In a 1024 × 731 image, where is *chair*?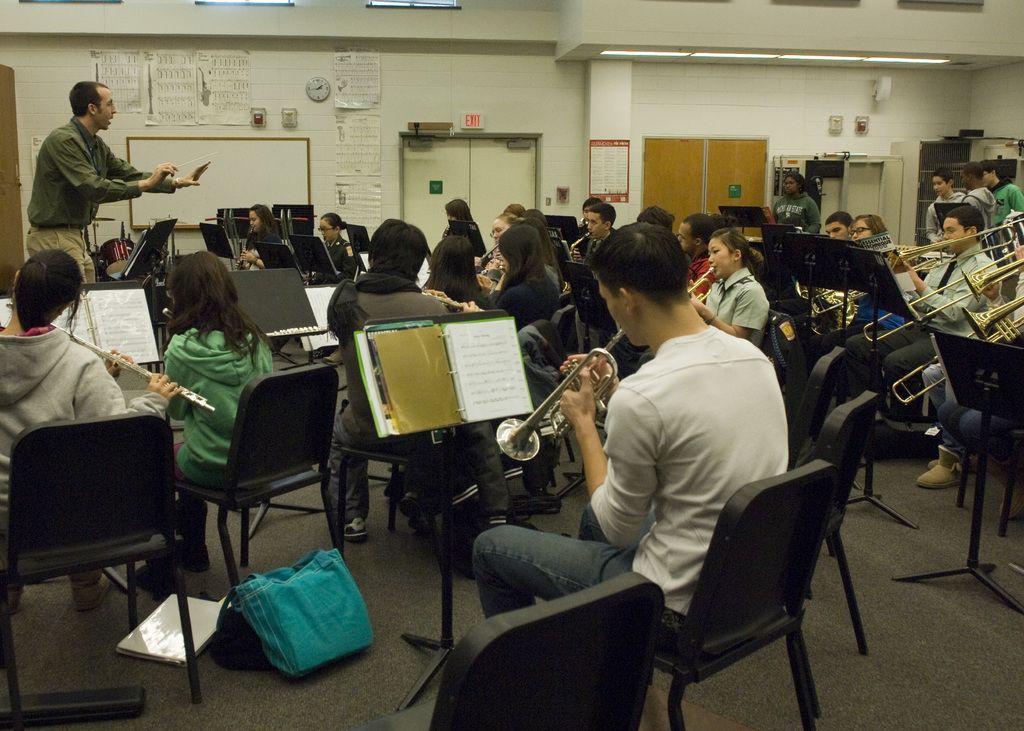
[495,320,559,499].
